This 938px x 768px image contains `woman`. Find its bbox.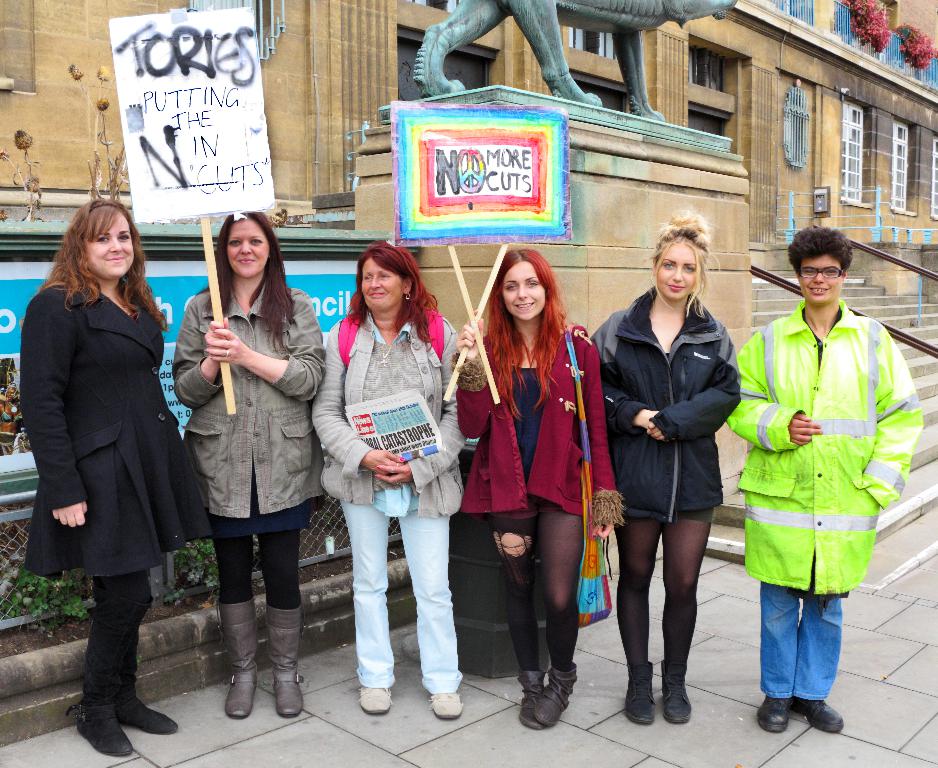
rect(454, 242, 626, 729).
